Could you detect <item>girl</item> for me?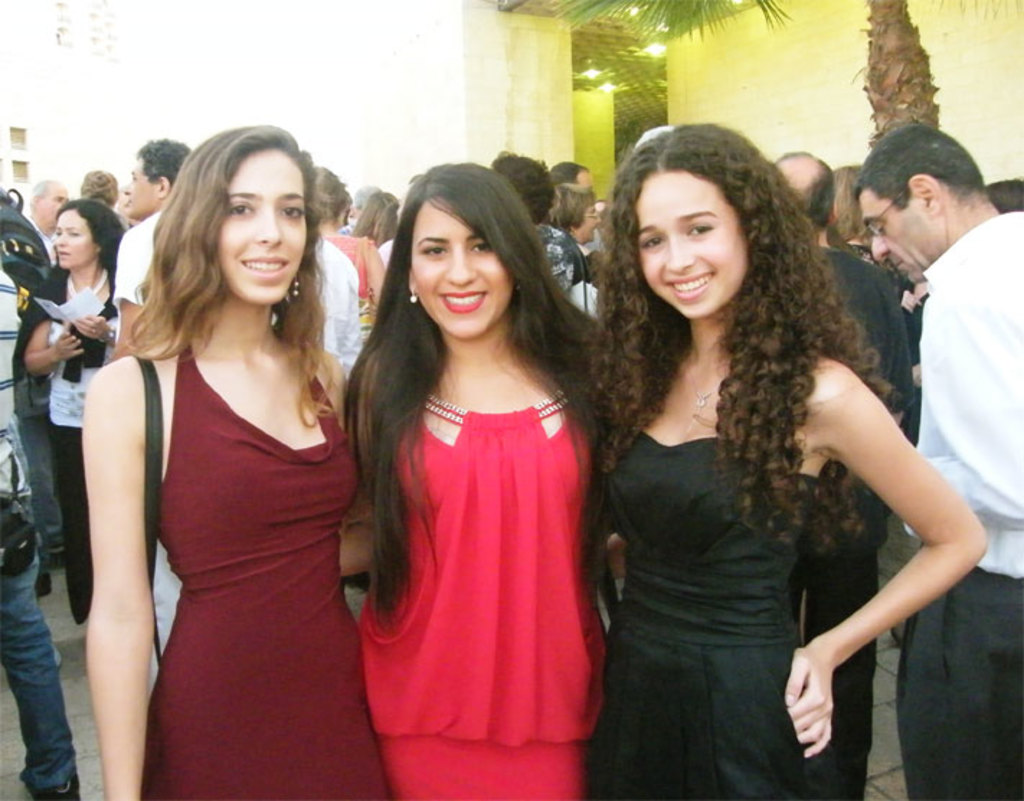
Detection result: {"left": 81, "top": 114, "right": 389, "bottom": 800}.
